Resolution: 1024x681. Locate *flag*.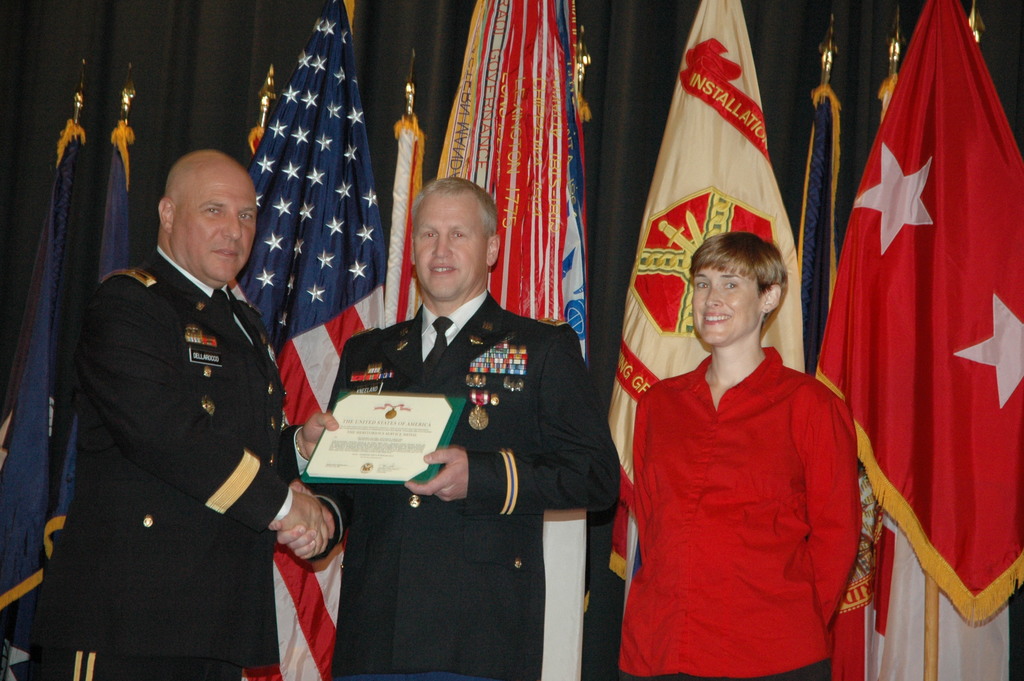
BBox(778, 83, 835, 389).
